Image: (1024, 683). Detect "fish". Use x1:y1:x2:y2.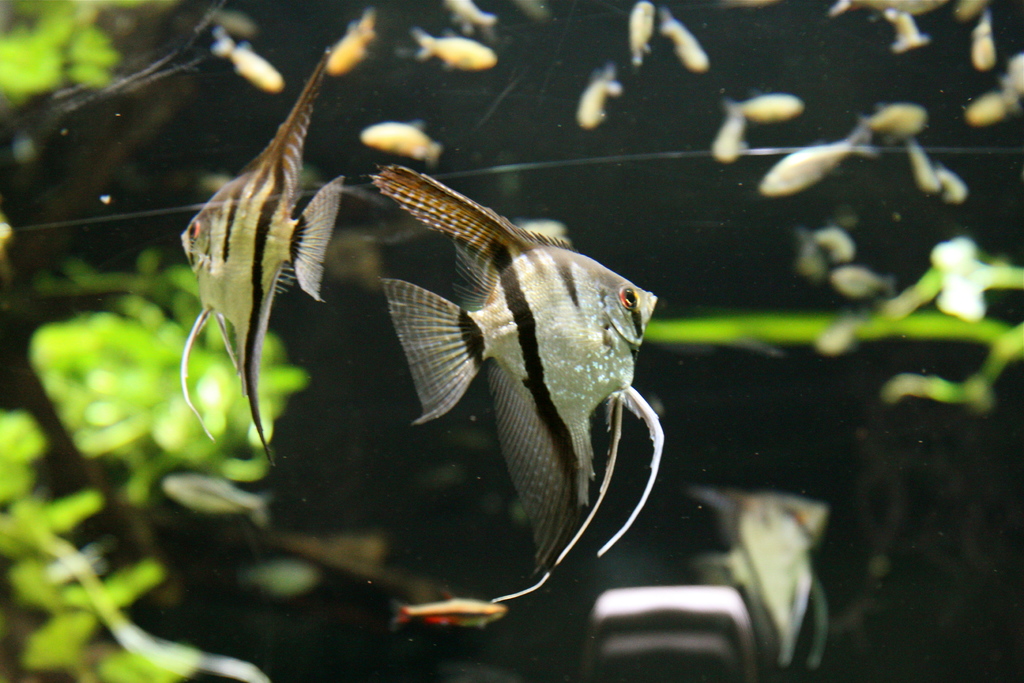
164:471:278:532.
